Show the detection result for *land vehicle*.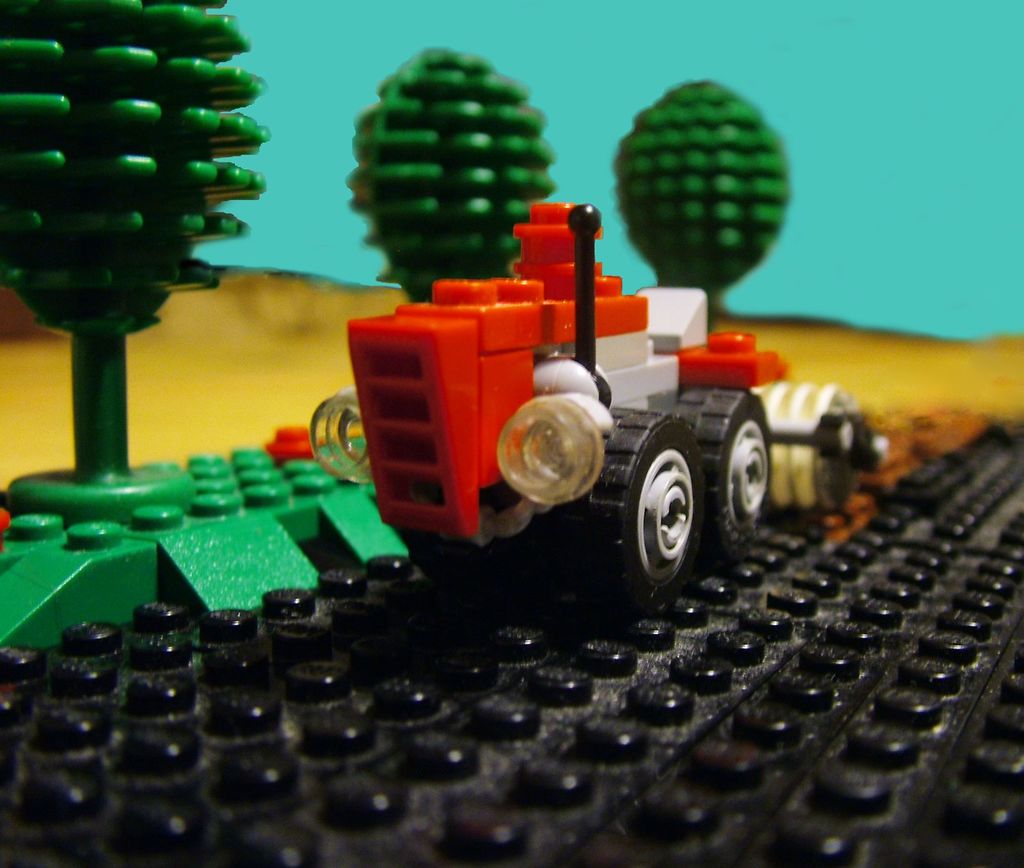
(311,201,833,615).
